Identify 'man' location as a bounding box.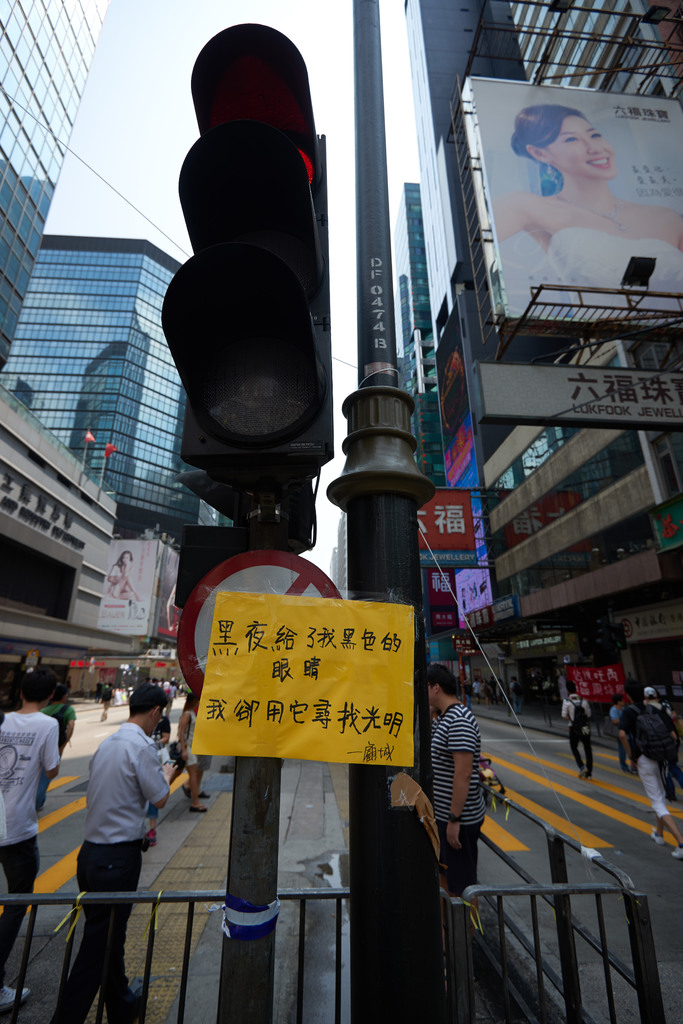
0, 660, 61, 1015.
